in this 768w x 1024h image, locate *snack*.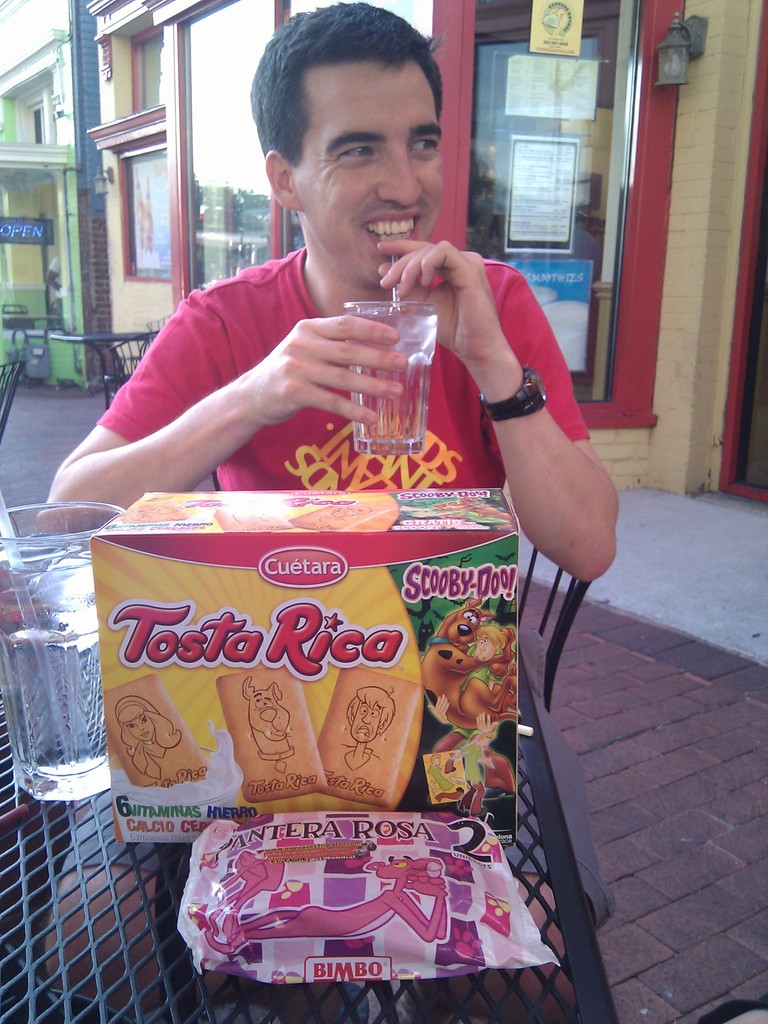
Bounding box: bbox=[102, 481, 529, 852].
